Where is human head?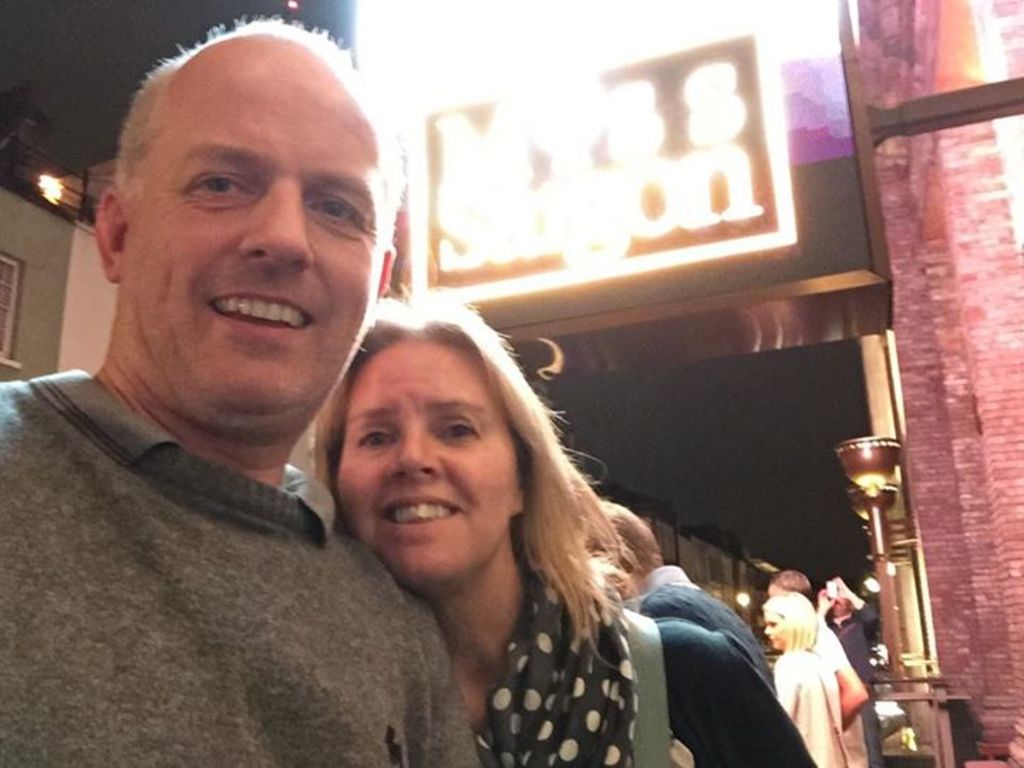
(x1=761, y1=593, x2=815, y2=654).
